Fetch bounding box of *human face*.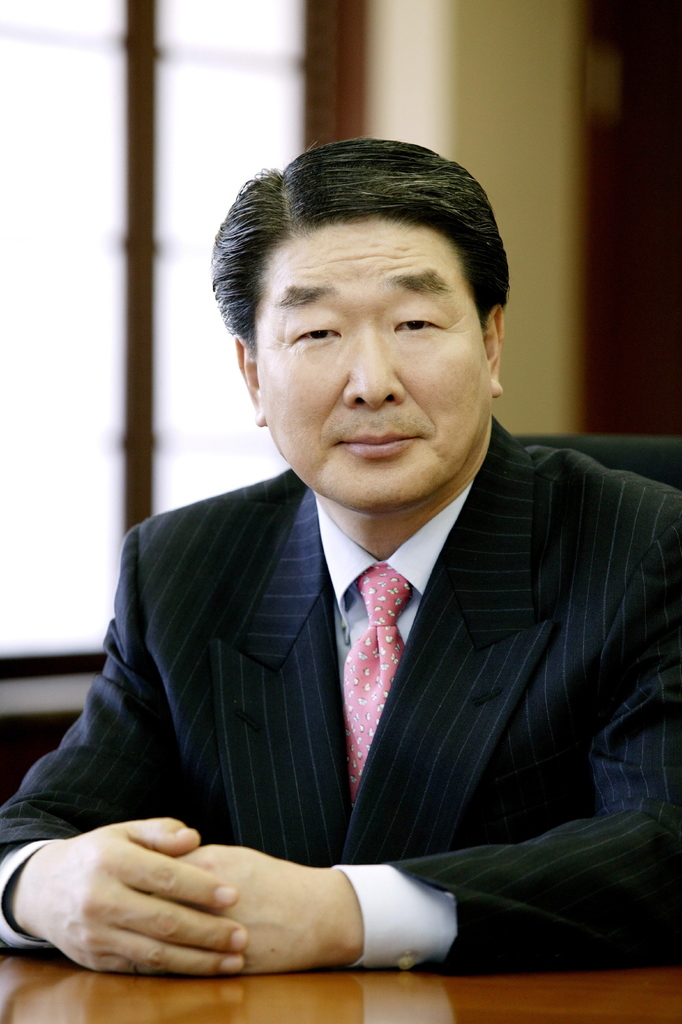
Bbox: rect(258, 209, 486, 505).
